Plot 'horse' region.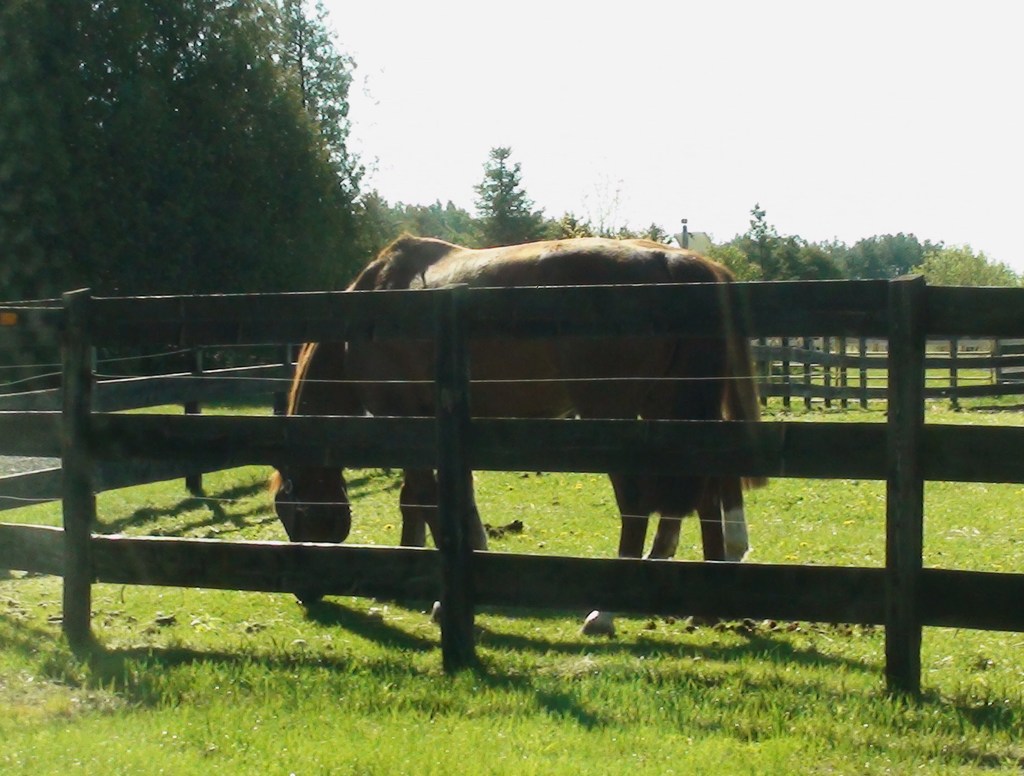
Plotted at (x1=263, y1=229, x2=758, y2=638).
